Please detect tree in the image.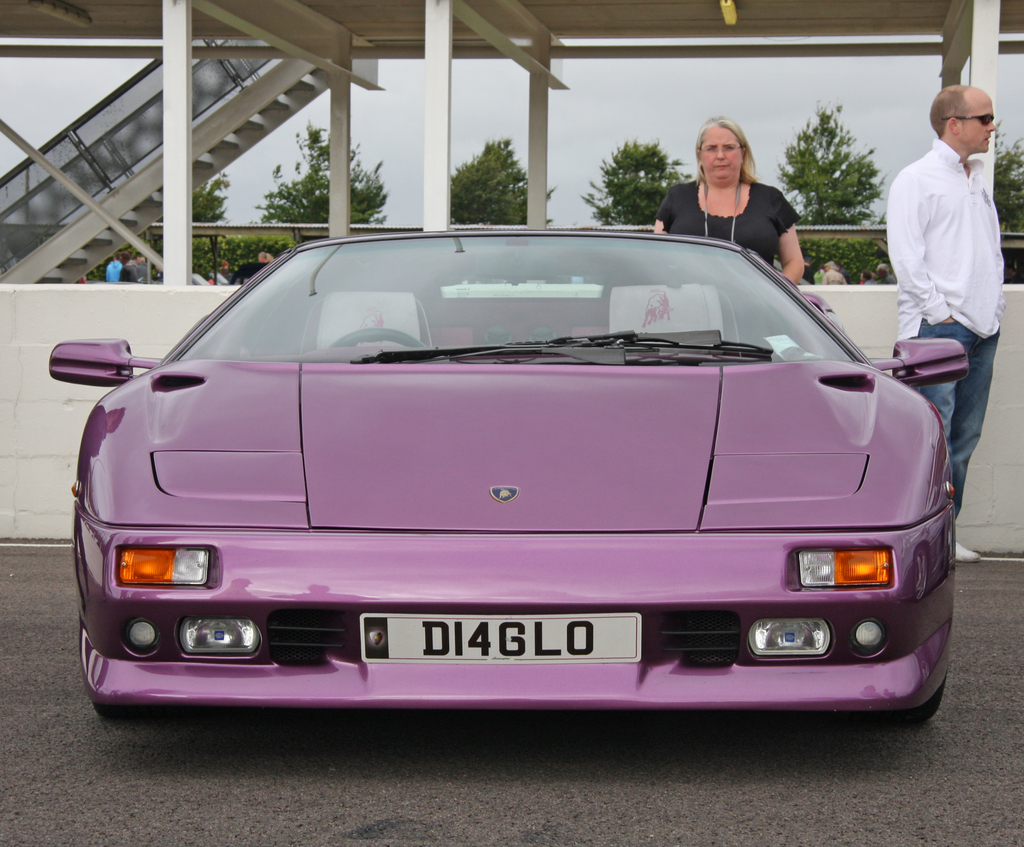
box(769, 100, 877, 257).
